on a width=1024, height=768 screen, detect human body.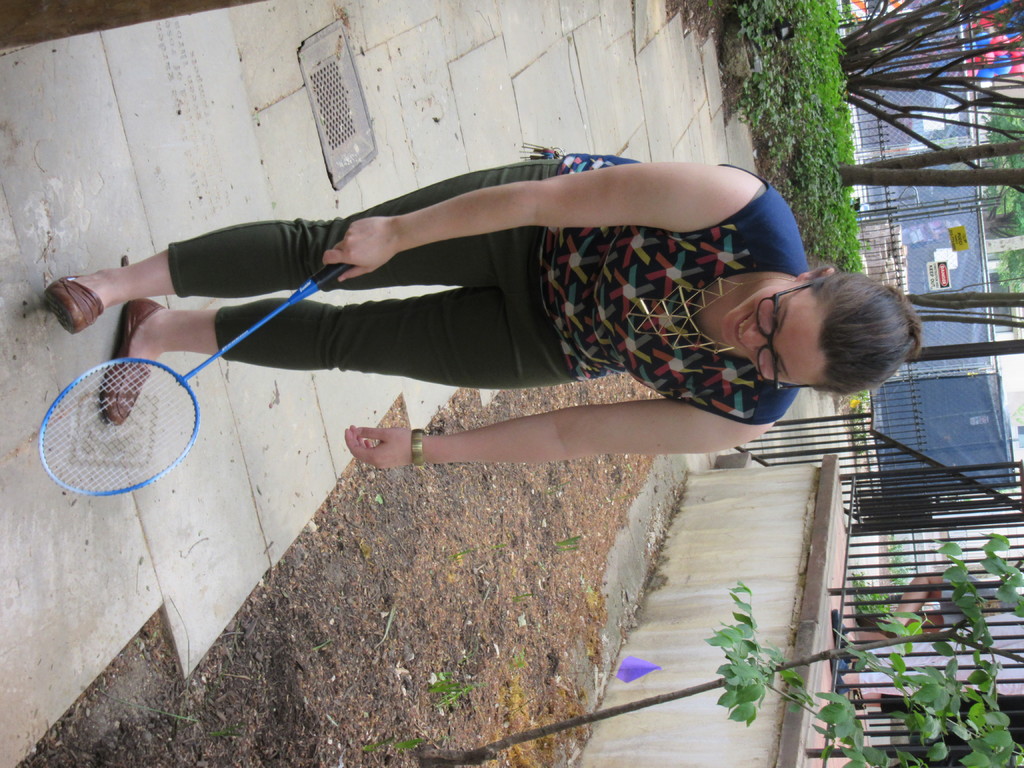
{"left": 38, "top": 157, "right": 803, "bottom": 468}.
